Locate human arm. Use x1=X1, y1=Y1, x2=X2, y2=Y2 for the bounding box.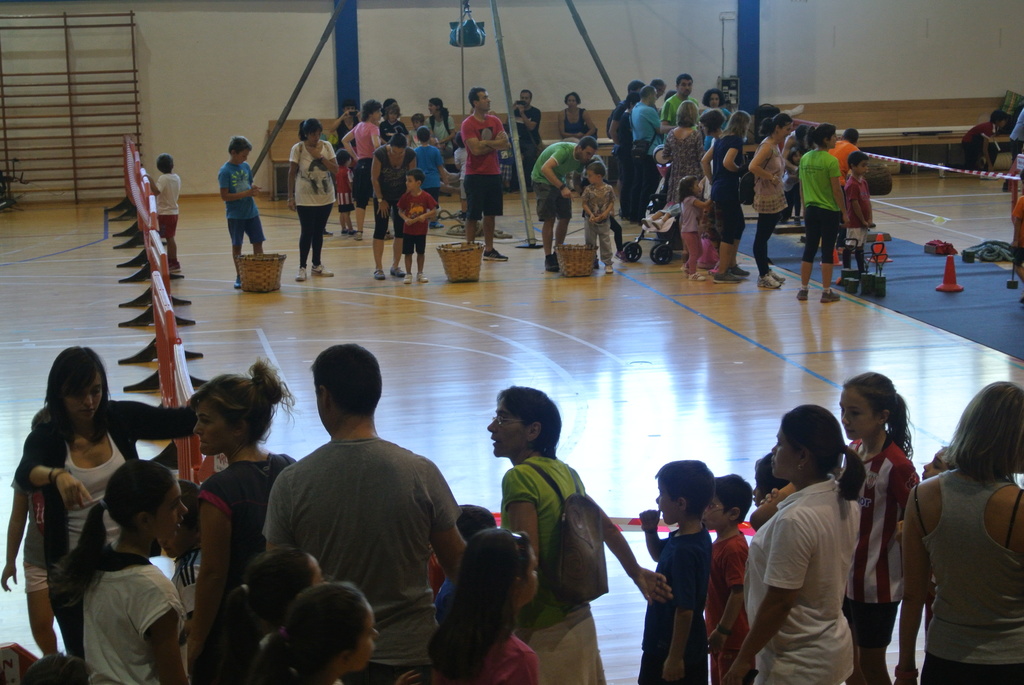
x1=827, y1=139, x2=851, y2=228.
